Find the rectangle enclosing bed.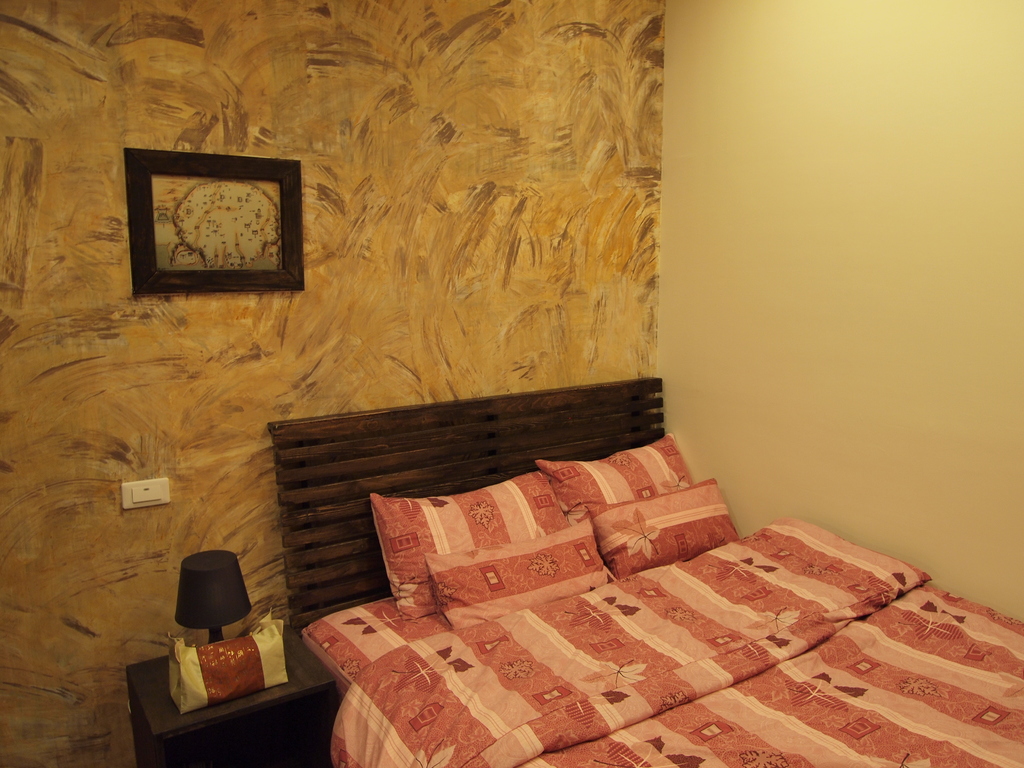
225/390/1023/760.
